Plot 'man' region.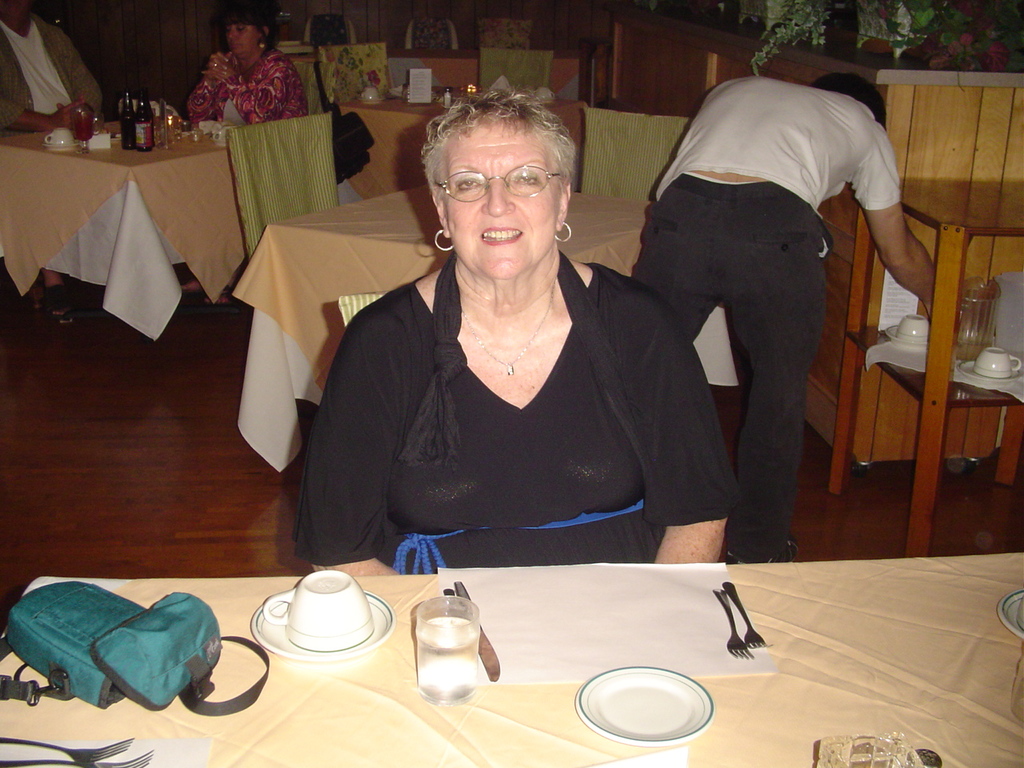
Plotted at bbox=[0, 0, 109, 322].
